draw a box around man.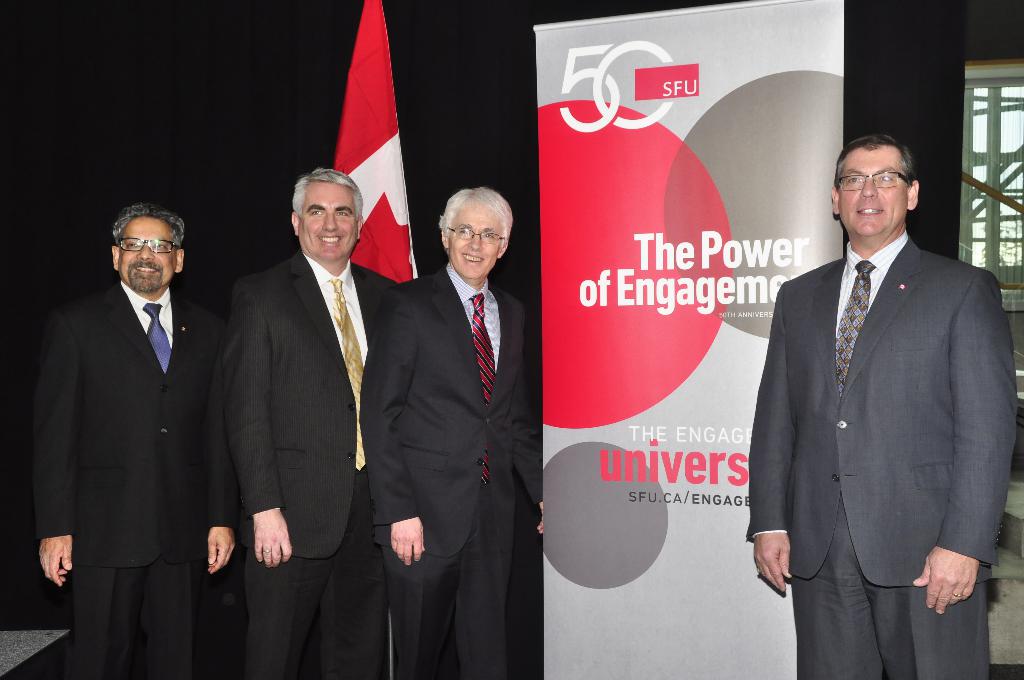
crop(743, 138, 1023, 679).
